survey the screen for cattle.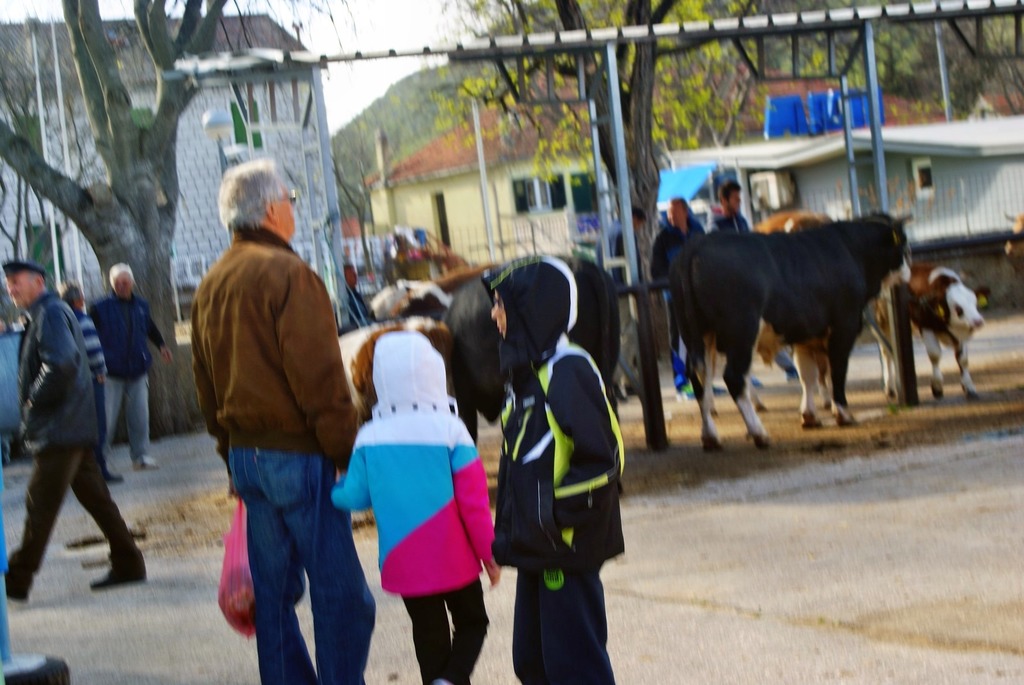
Survey found: bbox=[325, 331, 477, 450].
